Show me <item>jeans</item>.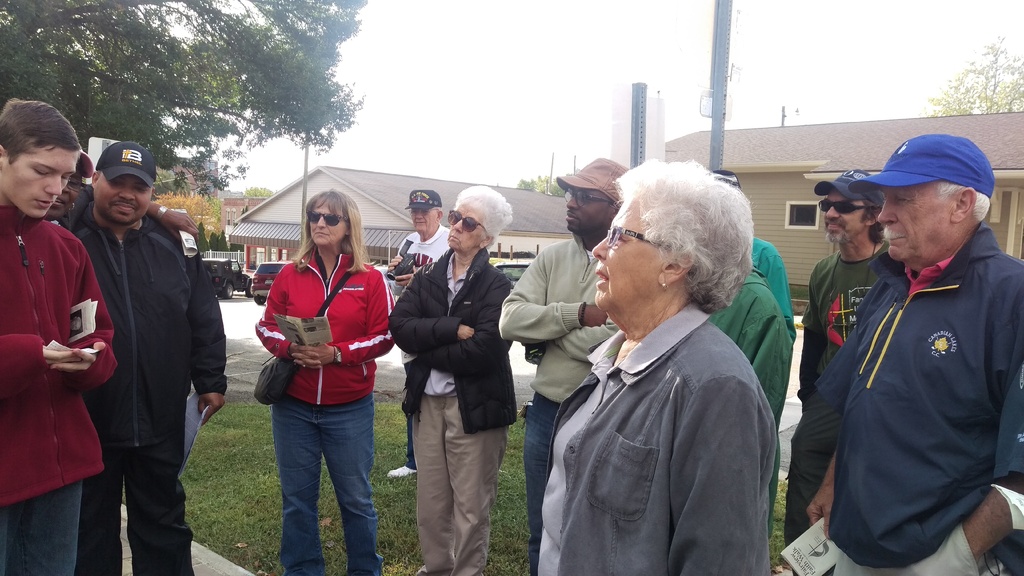
<item>jeans</item> is here: bbox(0, 482, 84, 575).
